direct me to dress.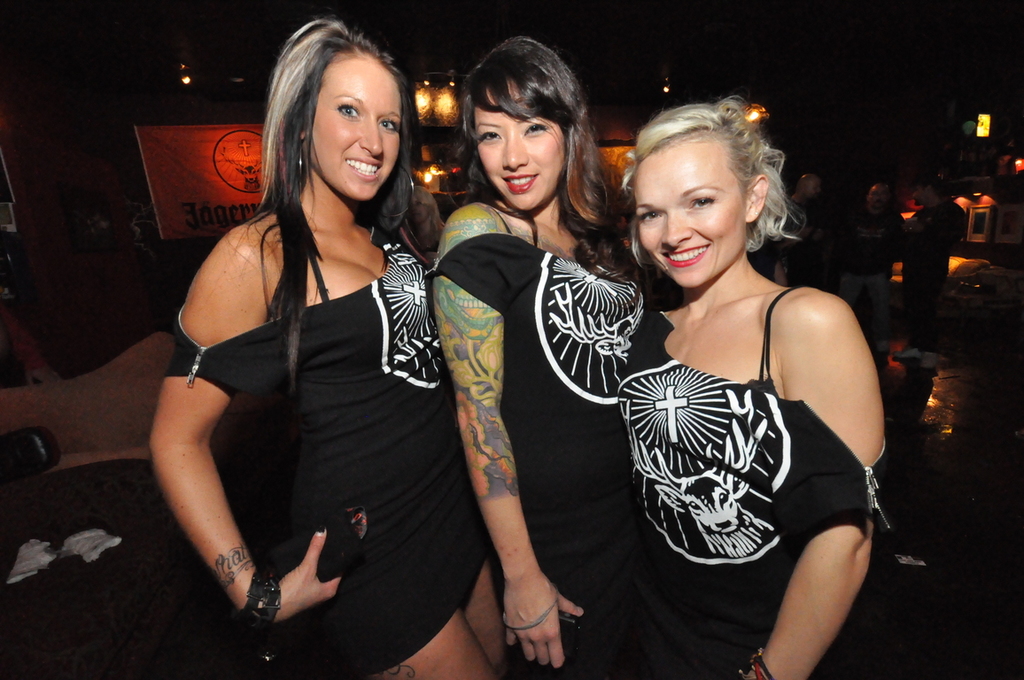
Direction: (159, 218, 493, 679).
